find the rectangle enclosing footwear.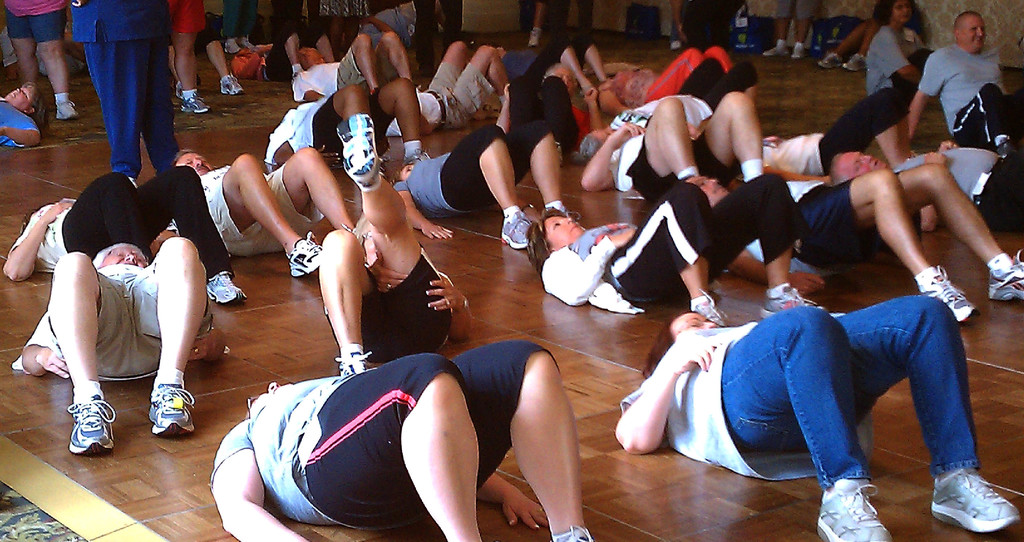
region(815, 473, 892, 541).
